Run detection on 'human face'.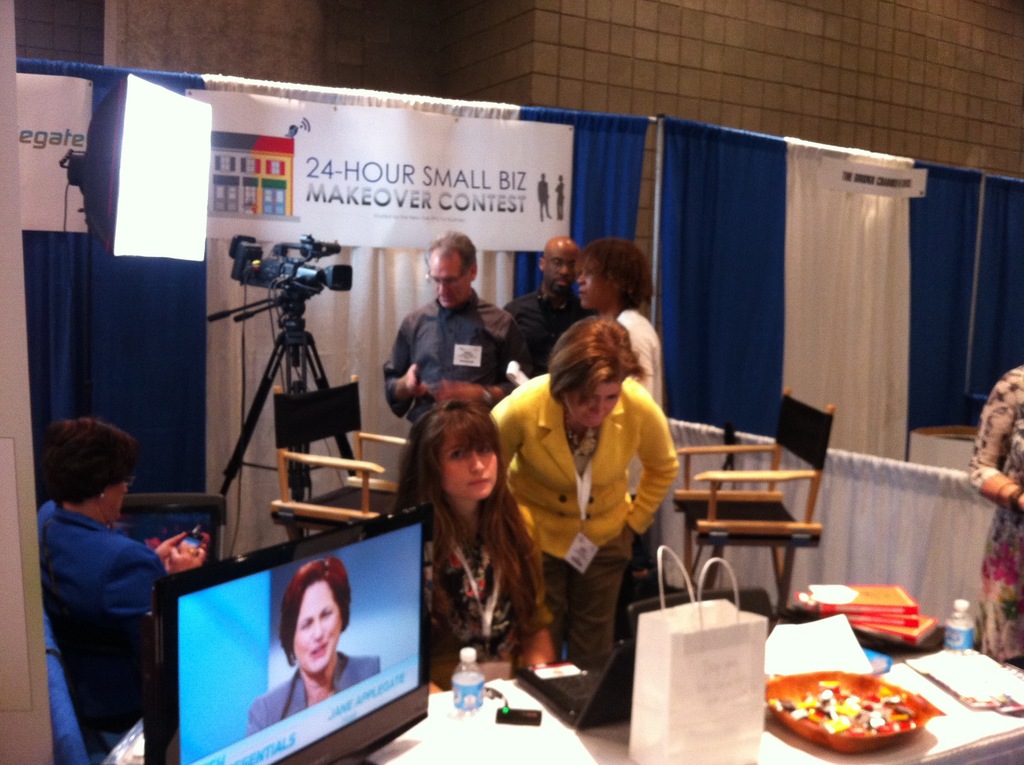
Result: locate(429, 255, 470, 309).
